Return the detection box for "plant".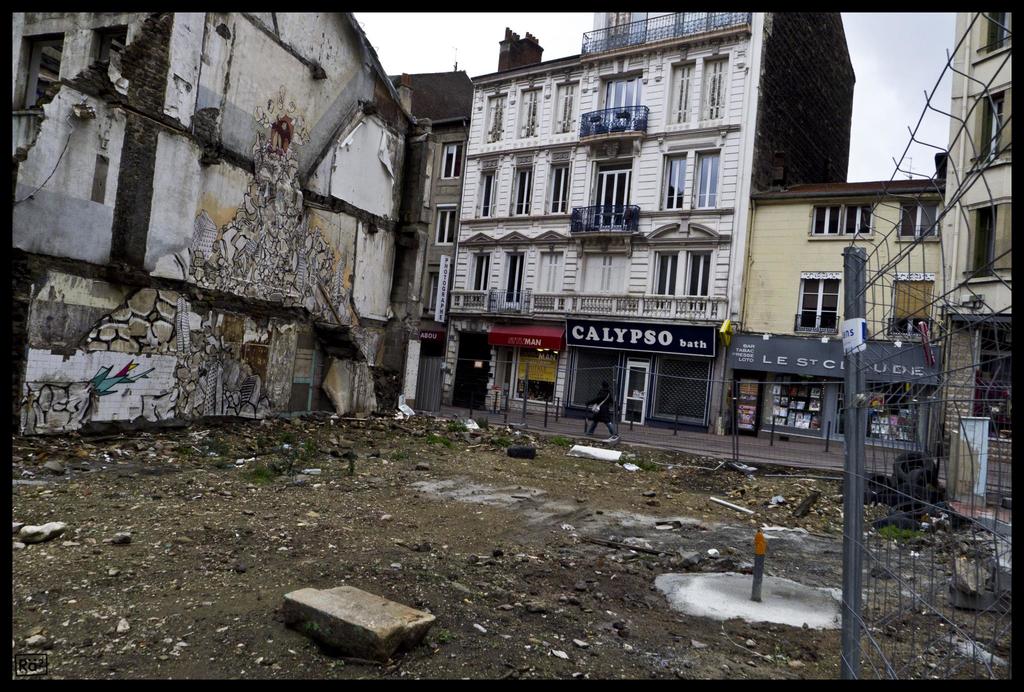
(282, 432, 292, 445).
